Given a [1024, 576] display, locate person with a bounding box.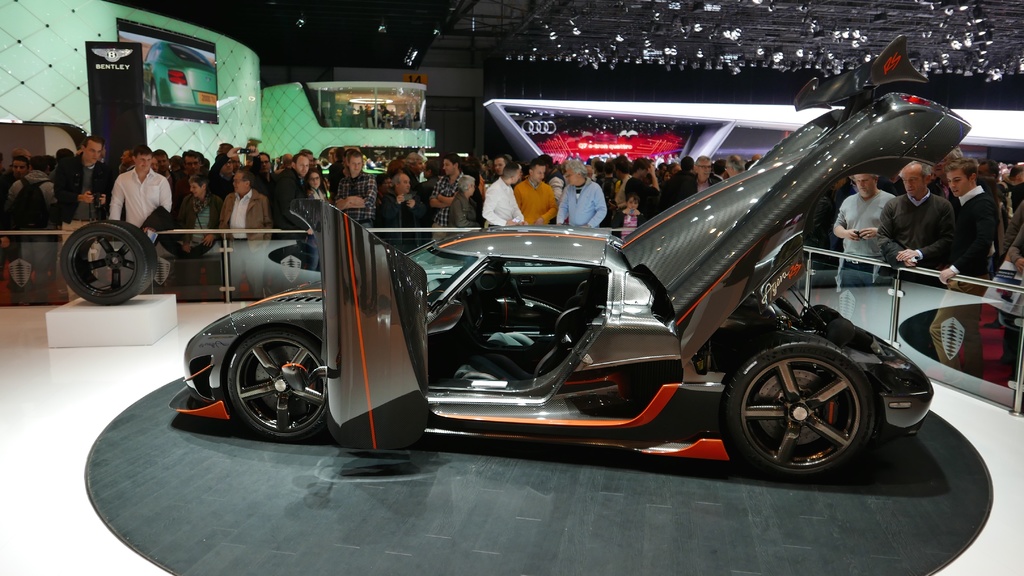
Located: 835 163 895 315.
